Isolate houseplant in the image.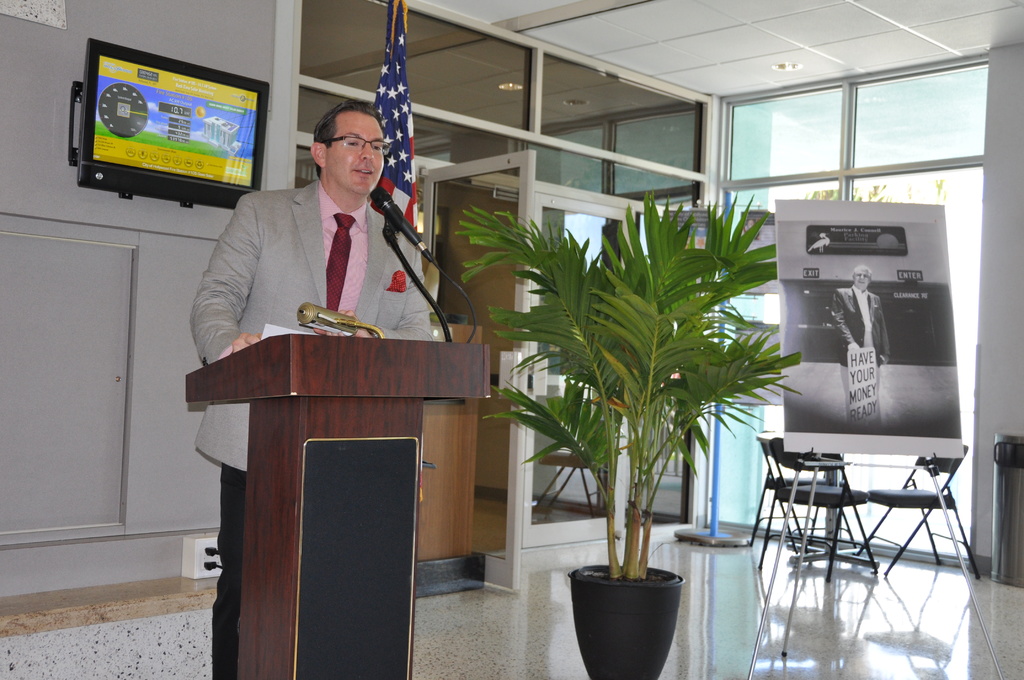
Isolated region: box=[454, 194, 801, 679].
